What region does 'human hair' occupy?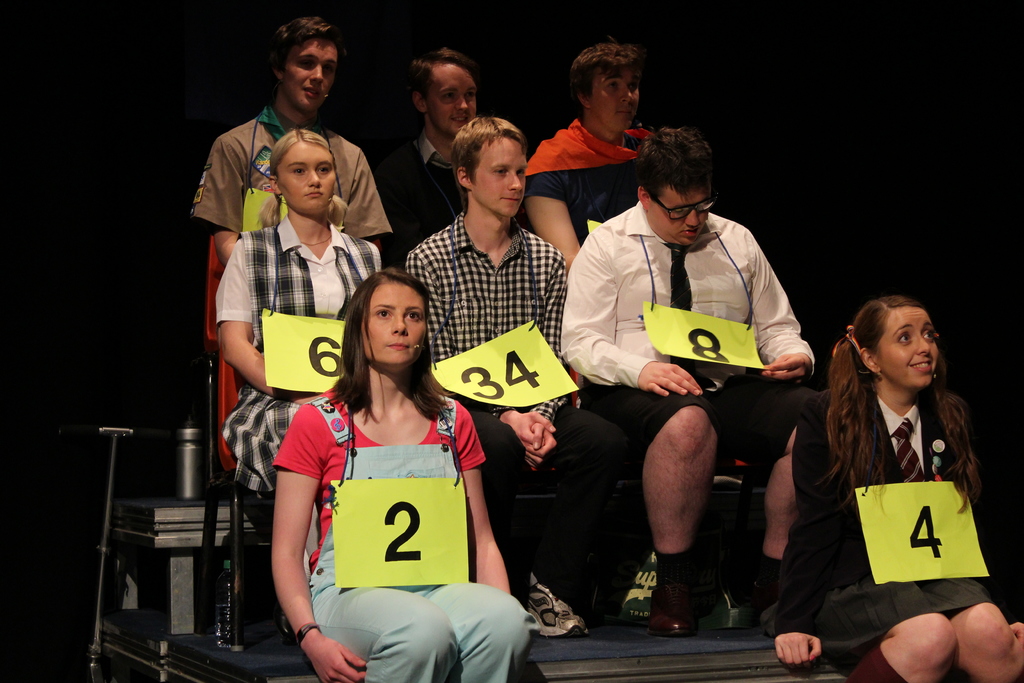
<bbox>268, 9, 339, 78</bbox>.
